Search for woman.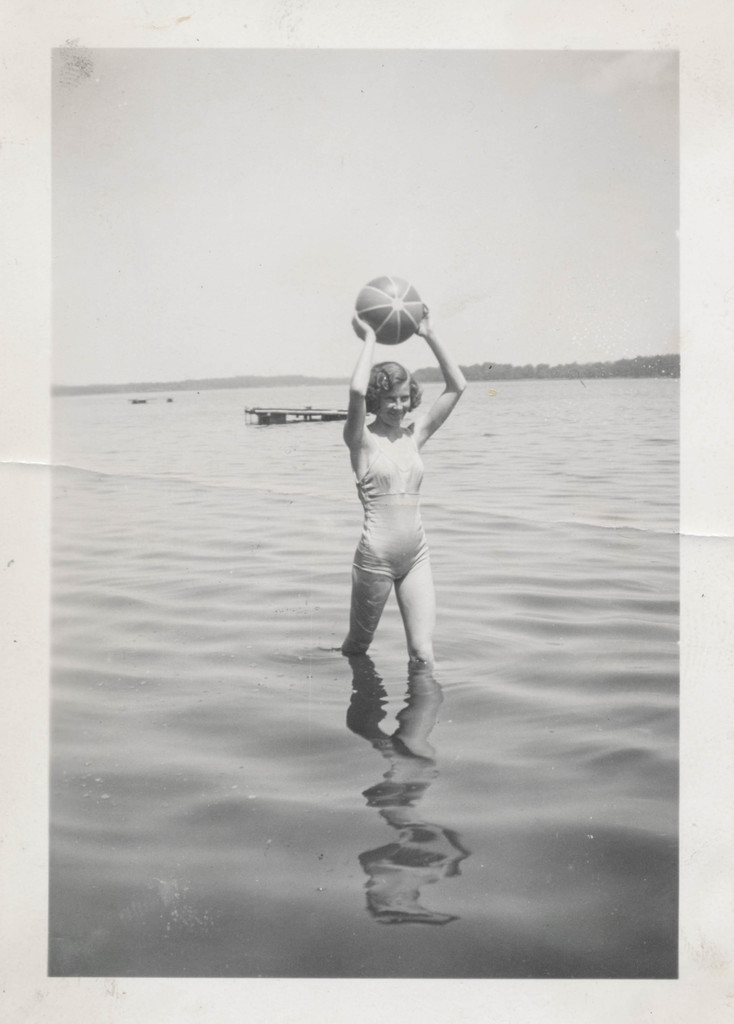
Found at select_region(338, 316, 473, 671).
